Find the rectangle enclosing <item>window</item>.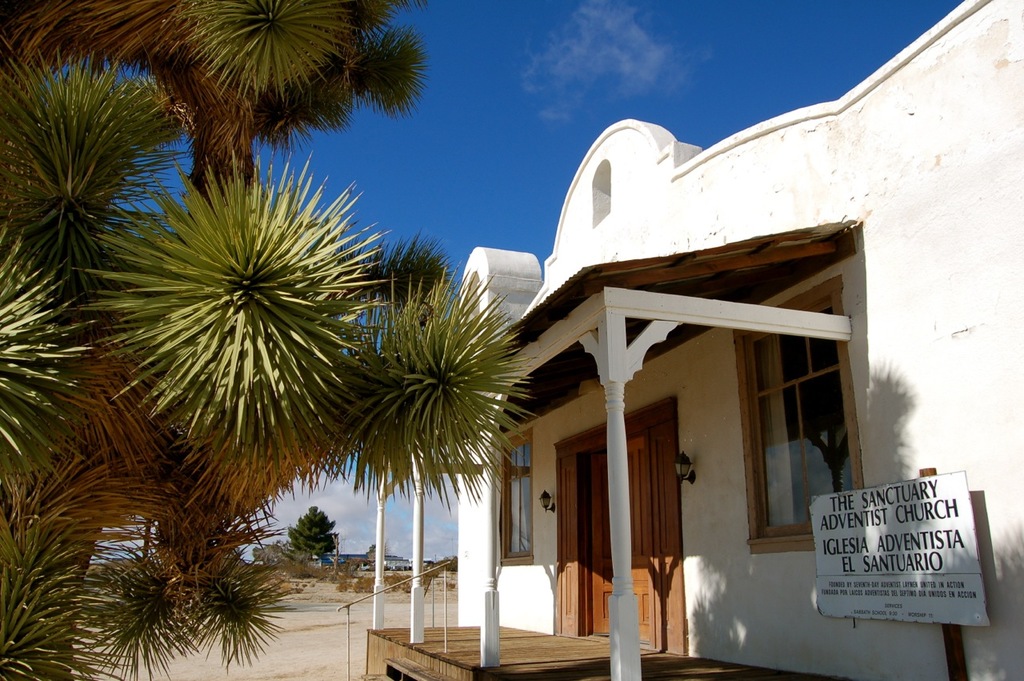
detection(742, 290, 850, 531).
